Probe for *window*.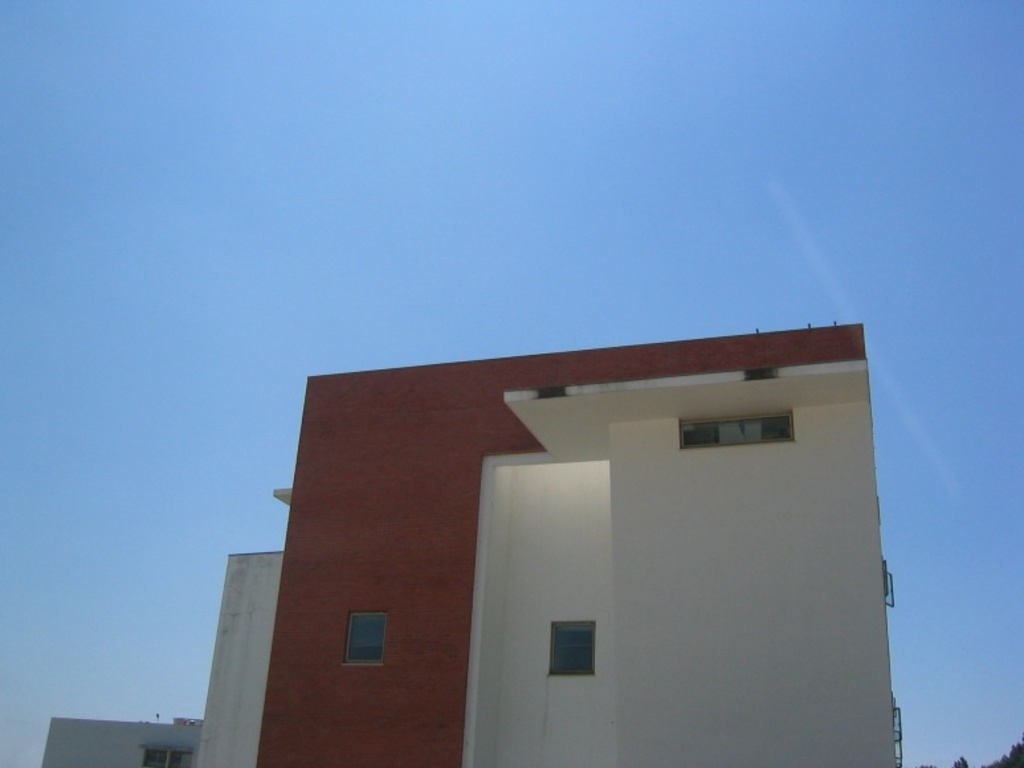
Probe result: <bbox>342, 606, 389, 666</bbox>.
